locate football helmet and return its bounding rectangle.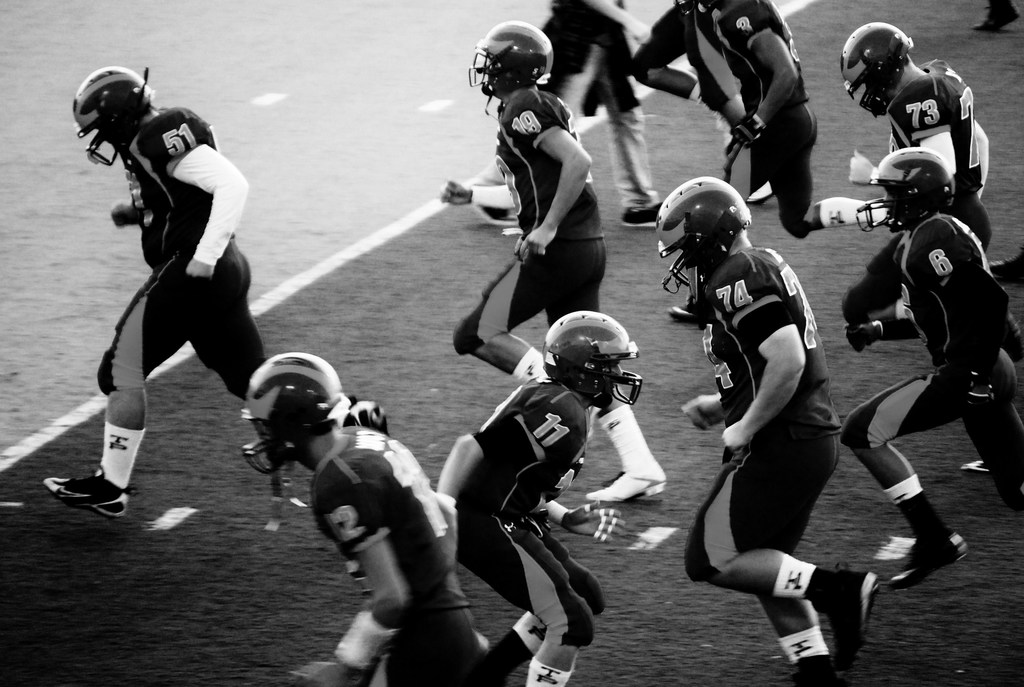
834, 22, 913, 120.
